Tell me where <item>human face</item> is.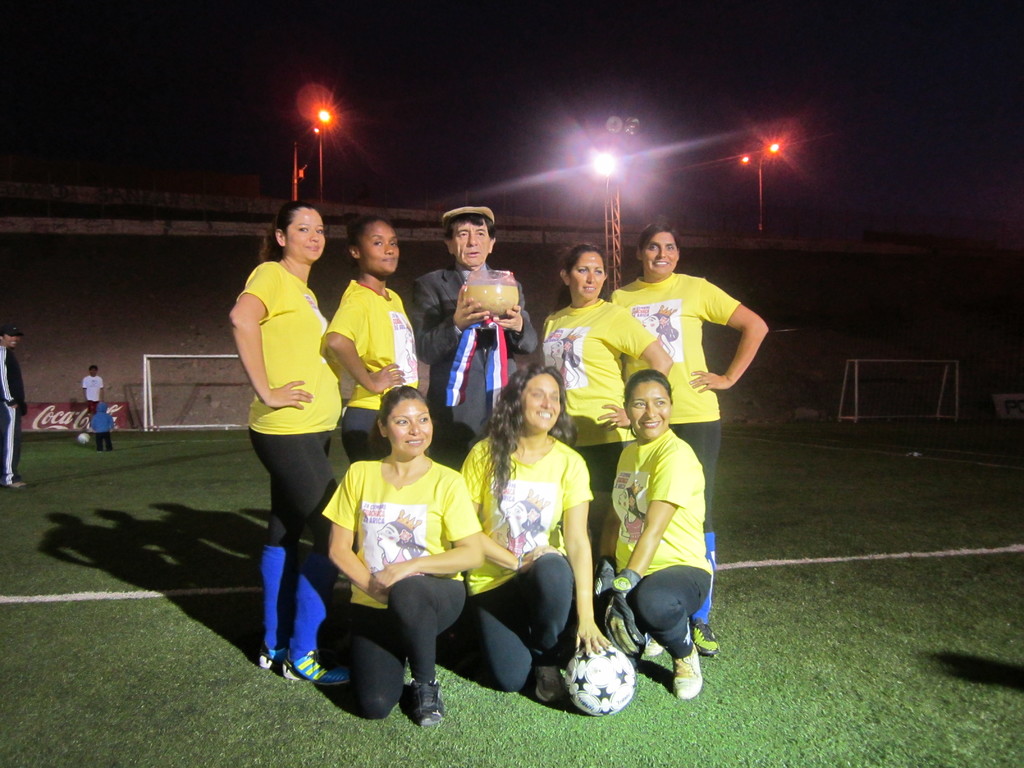
<item>human face</item> is at [x1=285, y1=209, x2=326, y2=262].
